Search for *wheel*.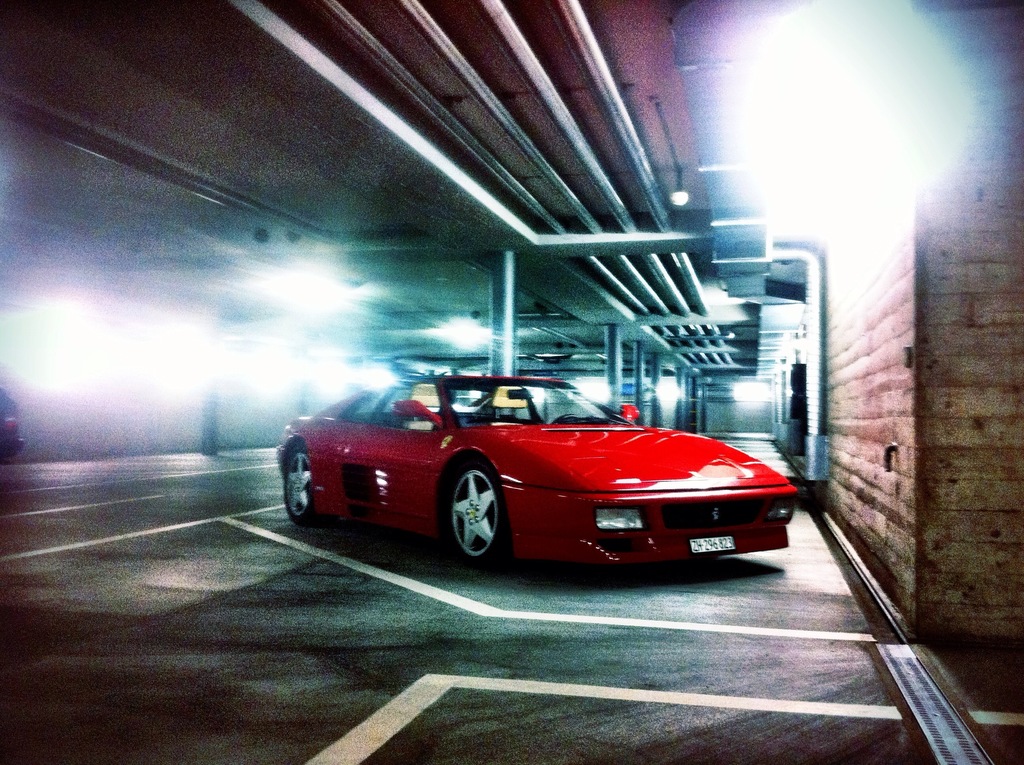
Found at rect(552, 412, 581, 424).
